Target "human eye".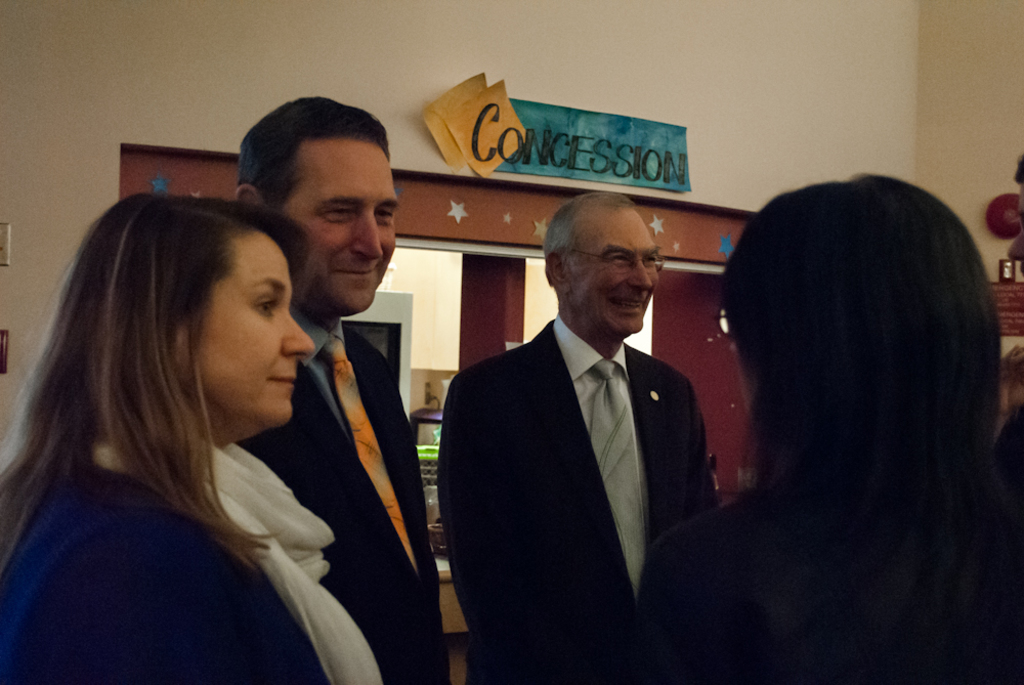
Target region: l=319, t=199, r=354, b=223.
